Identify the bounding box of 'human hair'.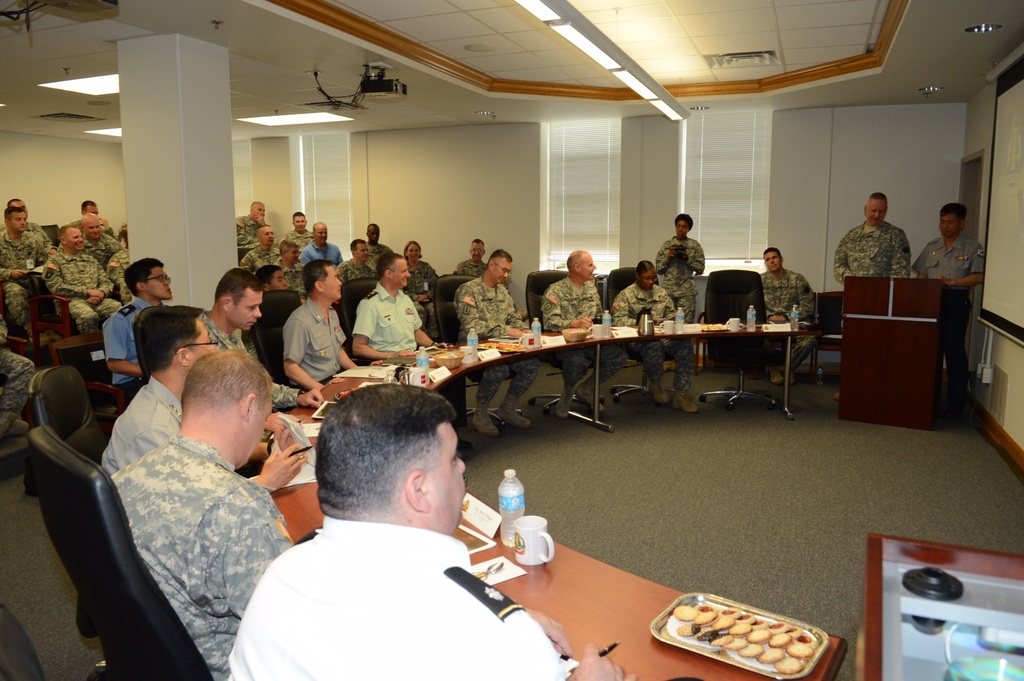
675:214:696:224.
